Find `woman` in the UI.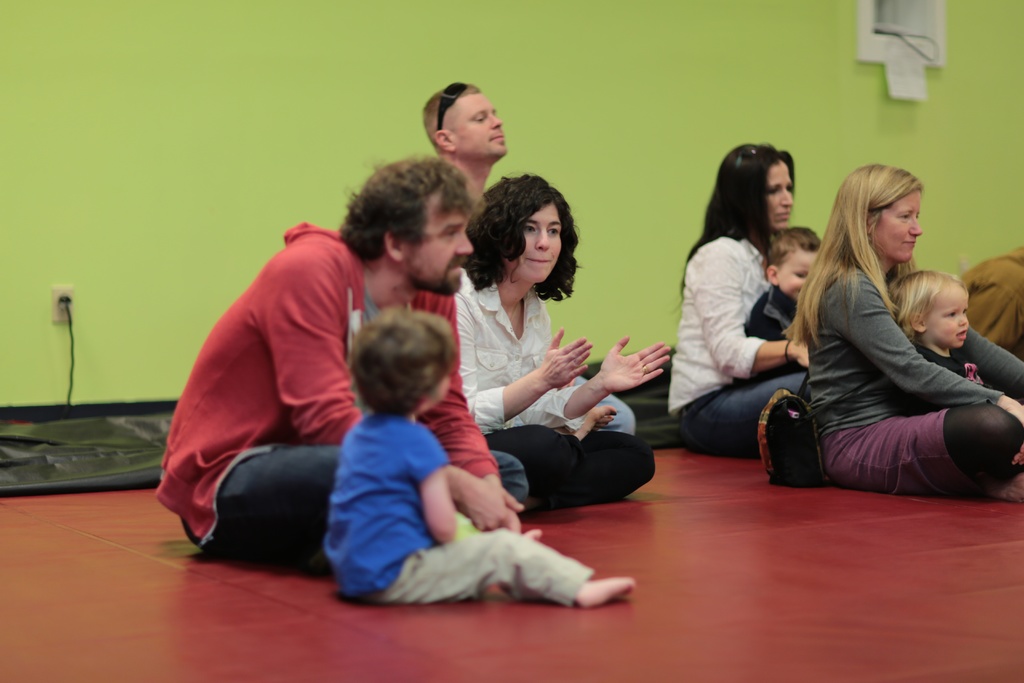
UI element at [x1=465, y1=163, x2=619, y2=579].
